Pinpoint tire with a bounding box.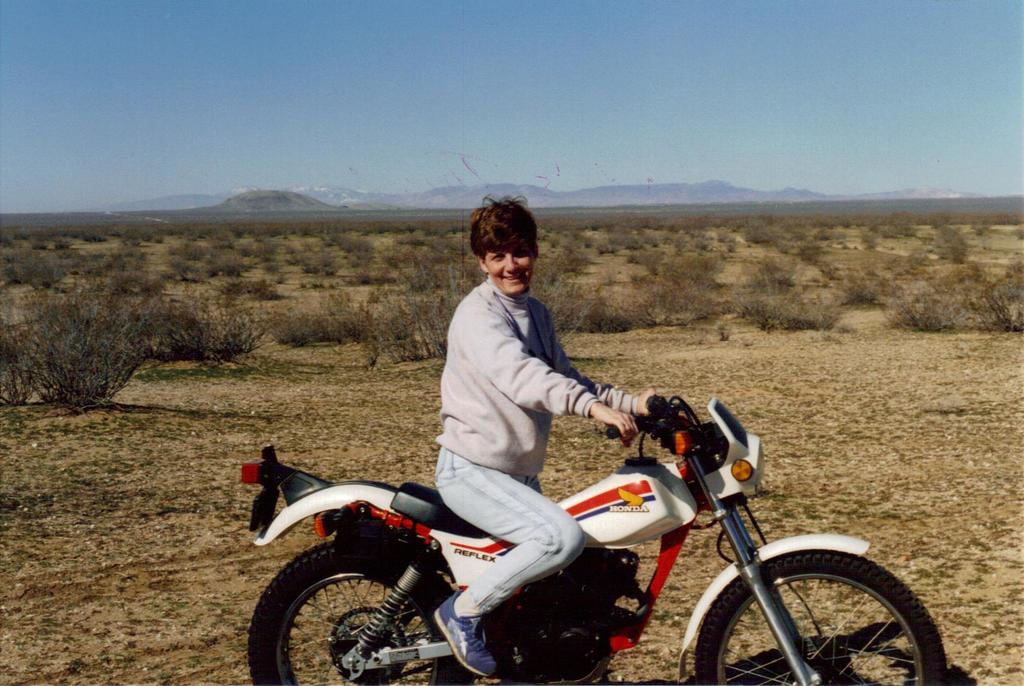
locate(247, 546, 474, 685).
